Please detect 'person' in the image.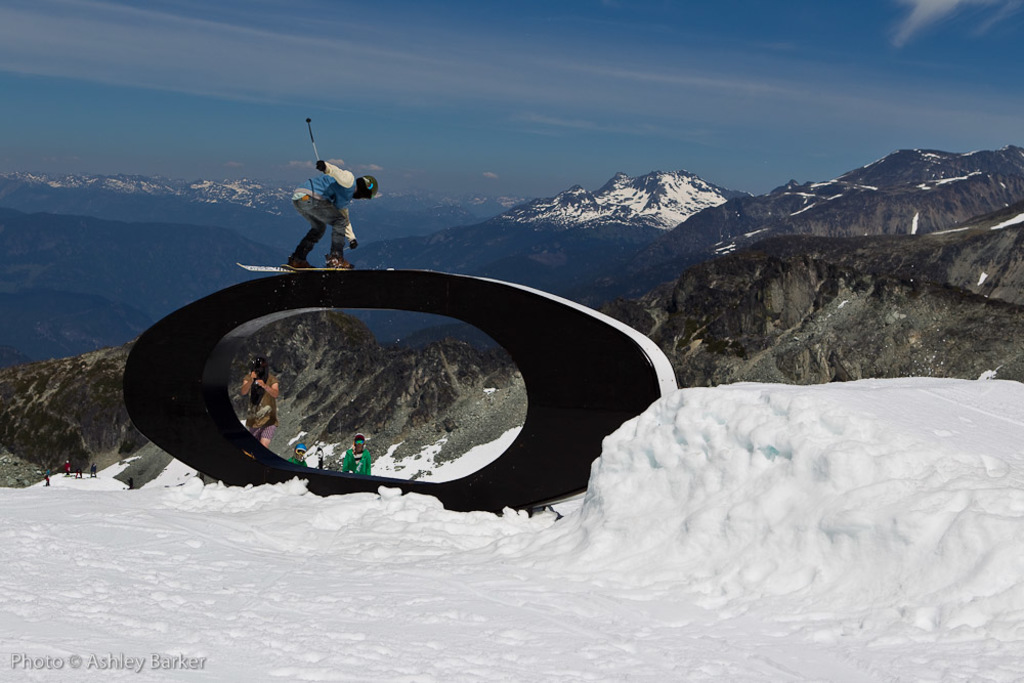
(344,431,380,477).
